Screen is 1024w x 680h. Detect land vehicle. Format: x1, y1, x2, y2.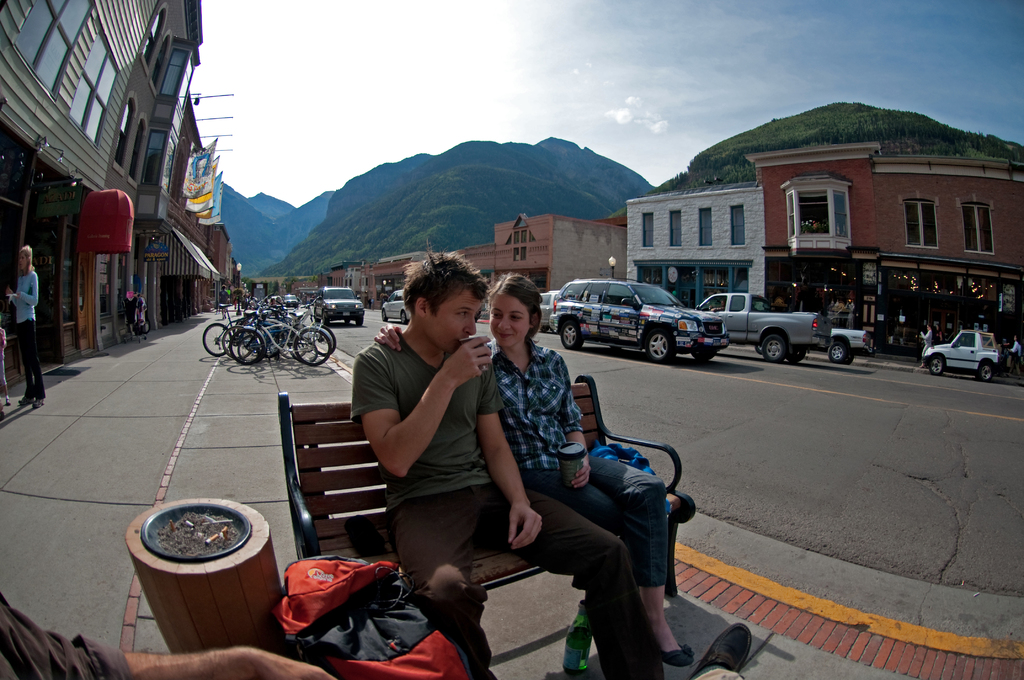
381, 291, 410, 324.
